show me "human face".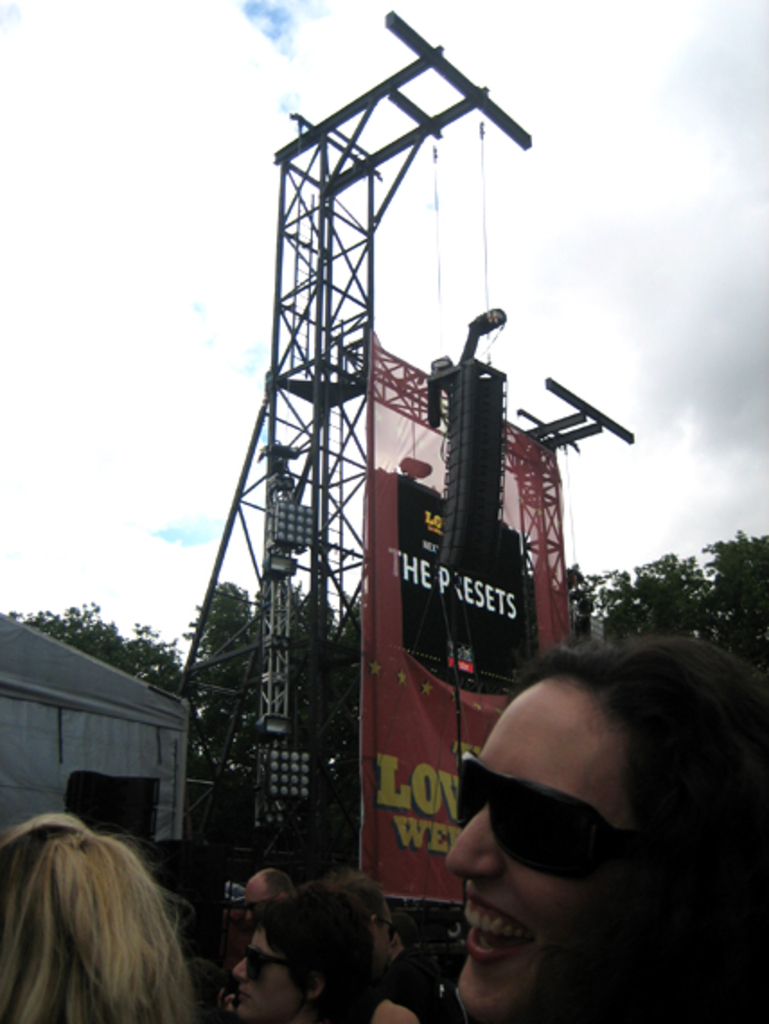
"human face" is here: (230, 920, 307, 1022).
